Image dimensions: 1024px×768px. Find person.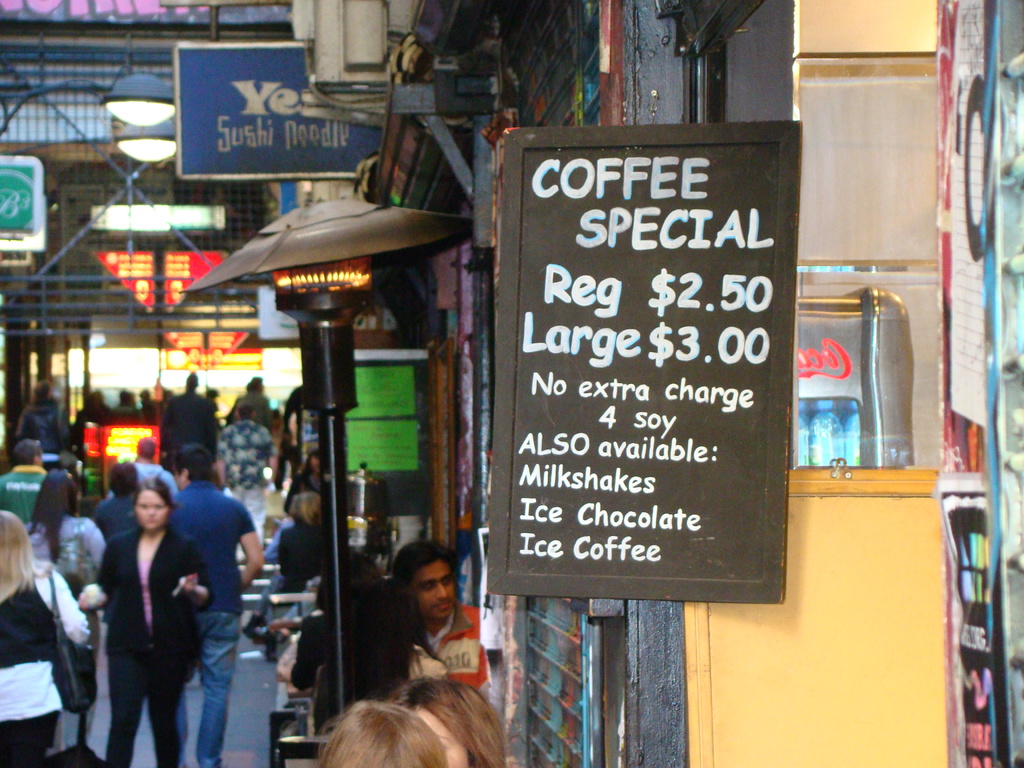
locate(269, 549, 386, 696).
